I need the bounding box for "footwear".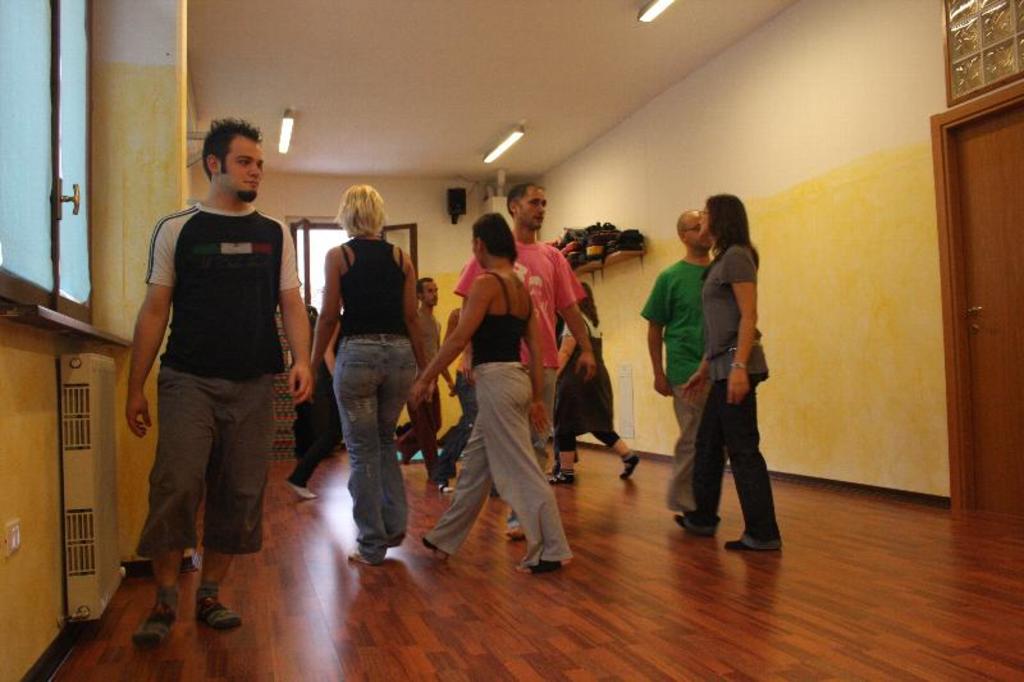
Here it is: 195, 594, 243, 628.
